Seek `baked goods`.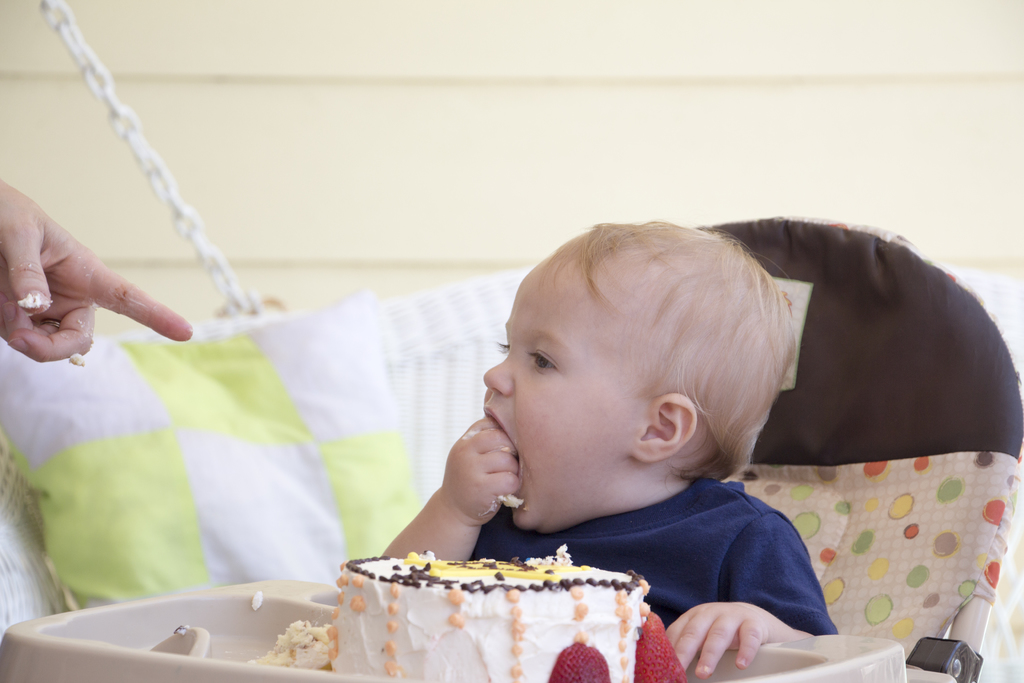
x1=332, y1=554, x2=687, y2=682.
